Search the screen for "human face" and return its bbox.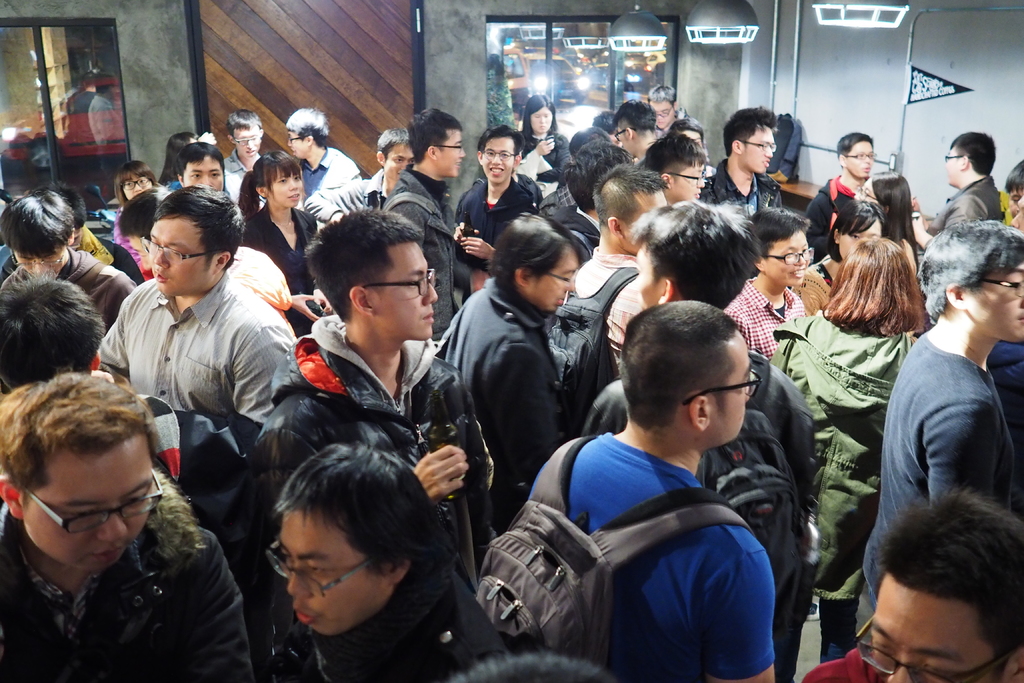
Found: x1=125 y1=237 x2=143 y2=251.
